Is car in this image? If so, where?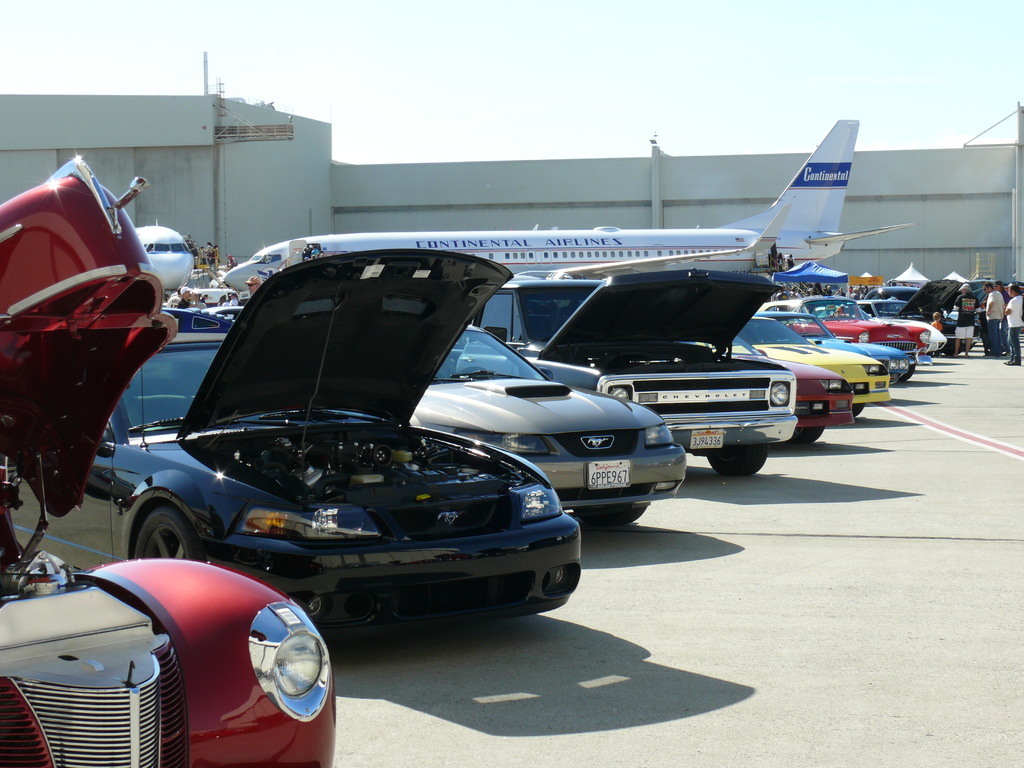
Yes, at bbox=[11, 250, 584, 639].
